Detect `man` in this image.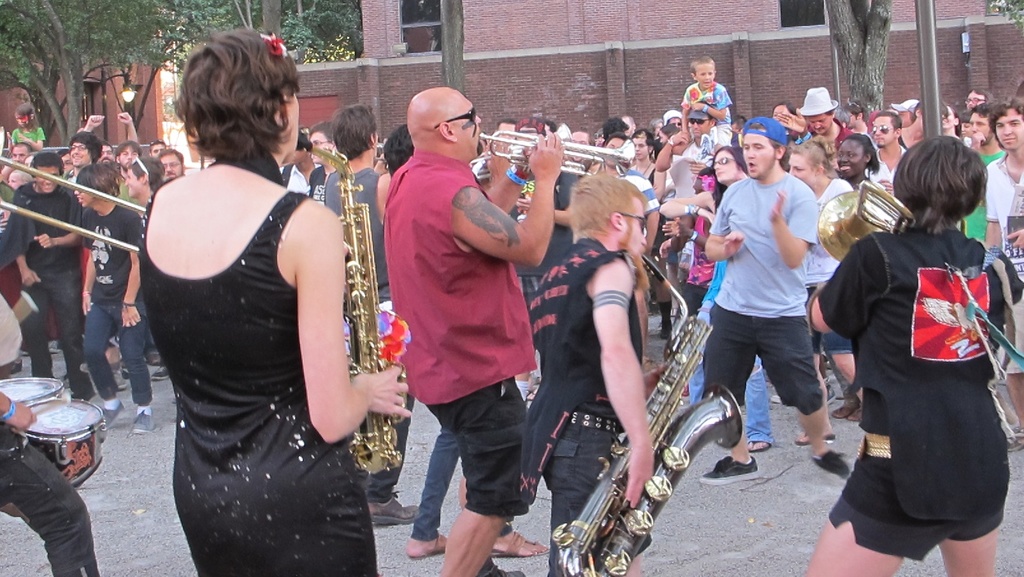
Detection: [x1=565, y1=125, x2=595, y2=162].
